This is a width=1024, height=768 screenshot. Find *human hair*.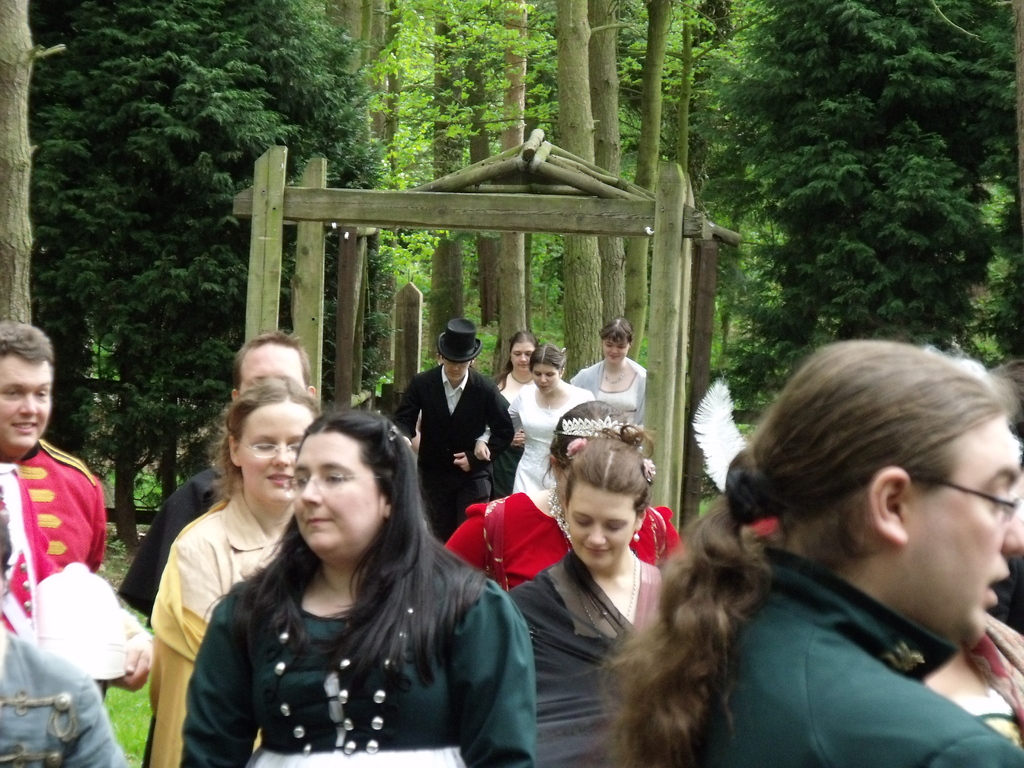
Bounding box: x1=0 y1=321 x2=58 y2=368.
